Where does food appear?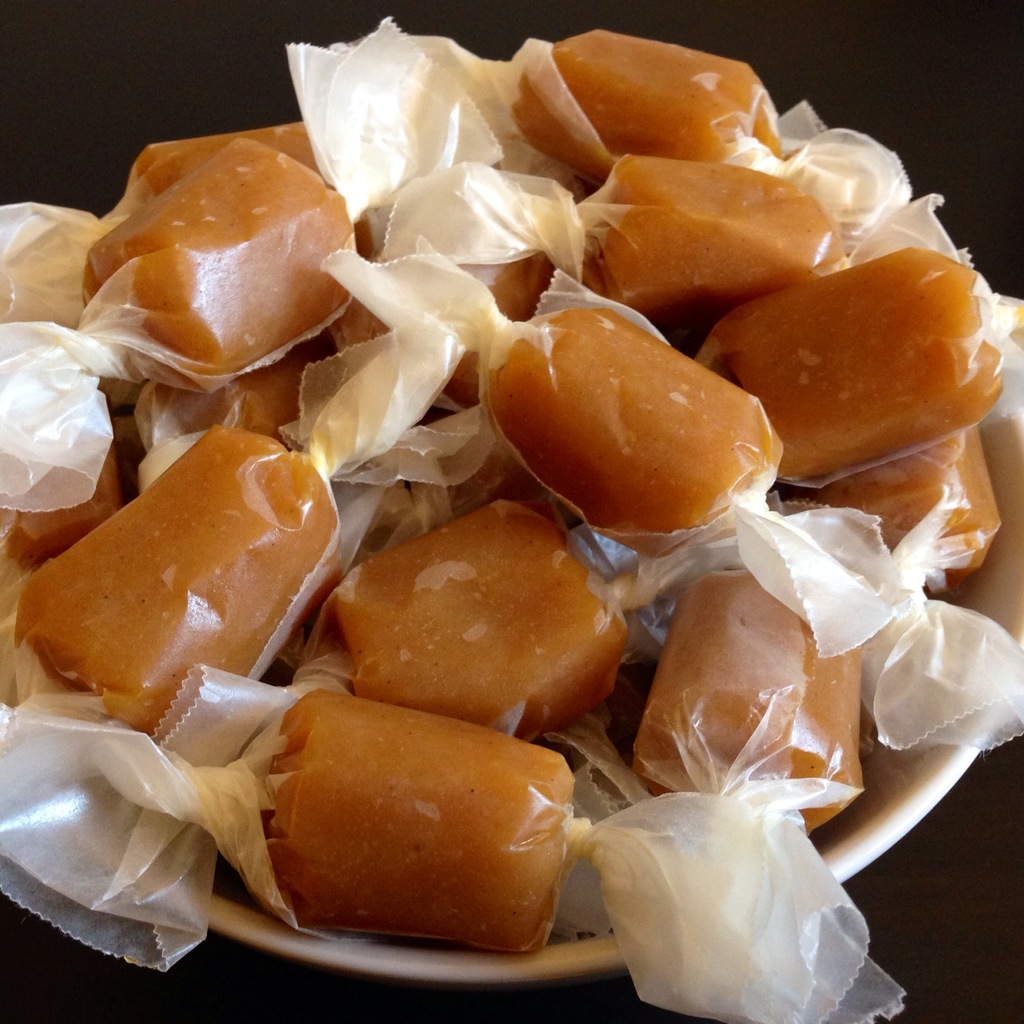
Appears at [0, 436, 122, 577].
